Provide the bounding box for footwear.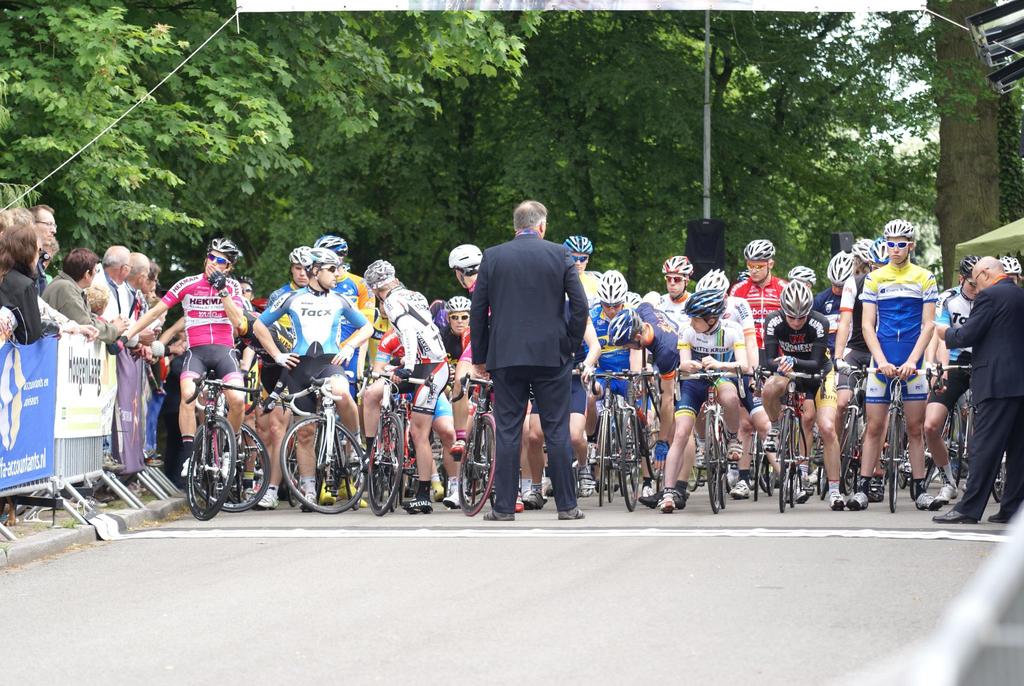
[x1=829, y1=491, x2=845, y2=510].
